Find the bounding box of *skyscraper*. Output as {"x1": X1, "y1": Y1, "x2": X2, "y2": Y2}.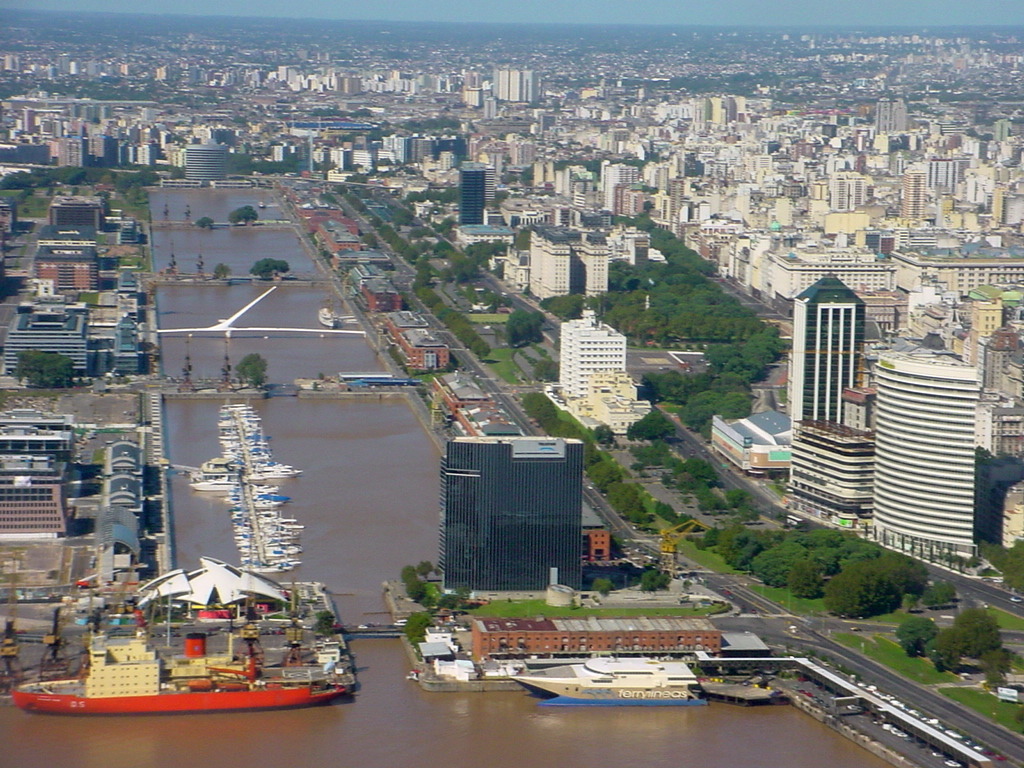
{"x1": 500, "y1": 71, "x2": 506, "y2": 98}.
